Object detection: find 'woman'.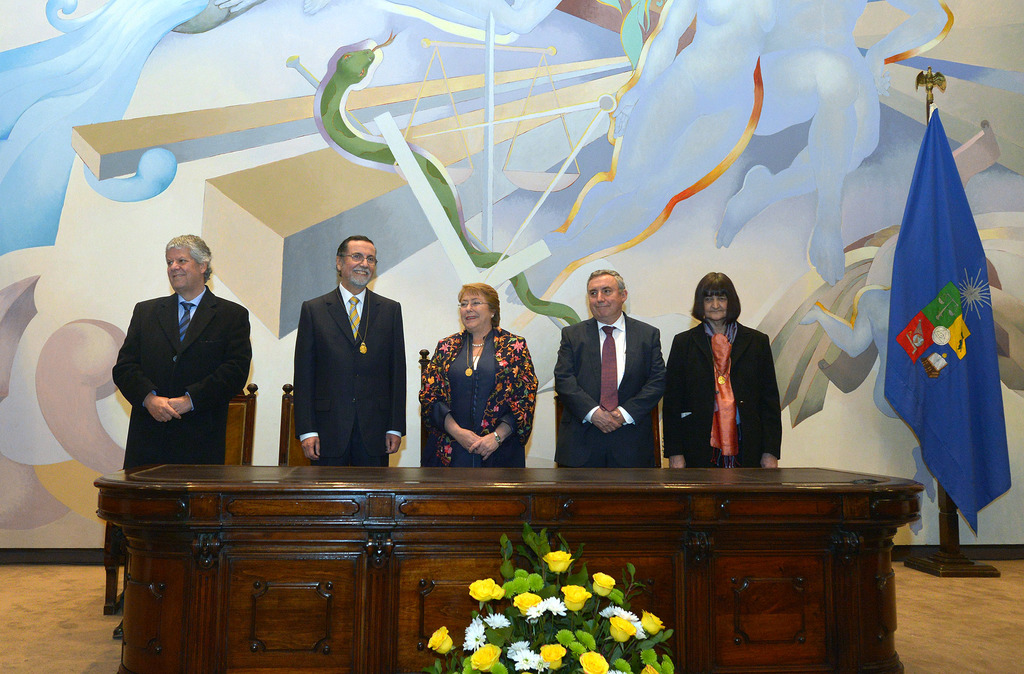
<box>661,274,795,474</box>.
